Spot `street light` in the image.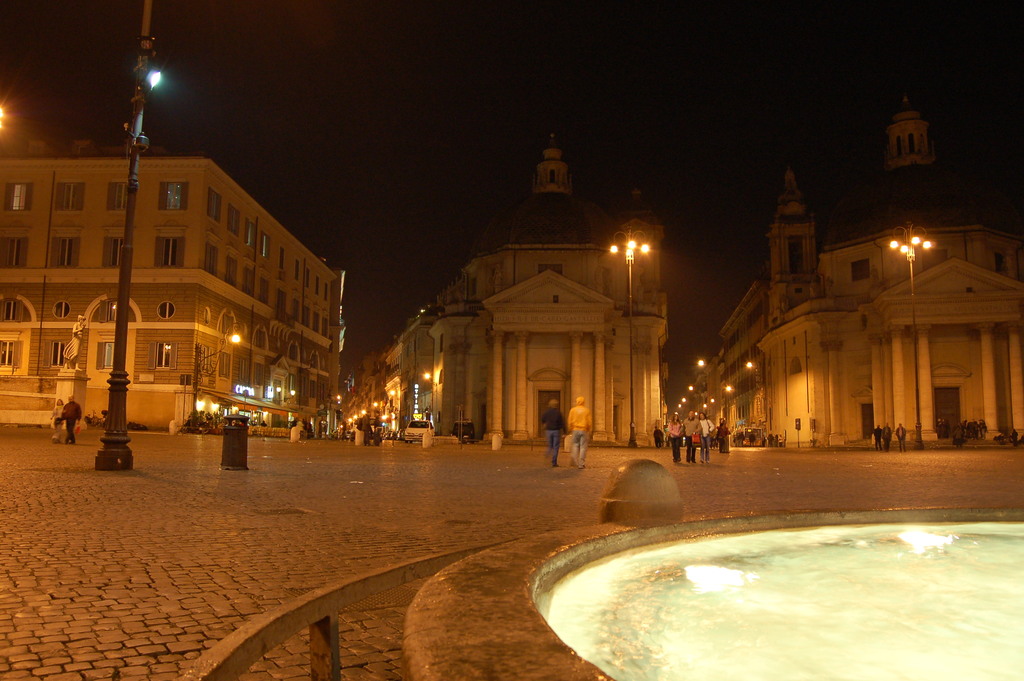
`street light` found at (x1=601, y1=221, x2=664, y2=454).
